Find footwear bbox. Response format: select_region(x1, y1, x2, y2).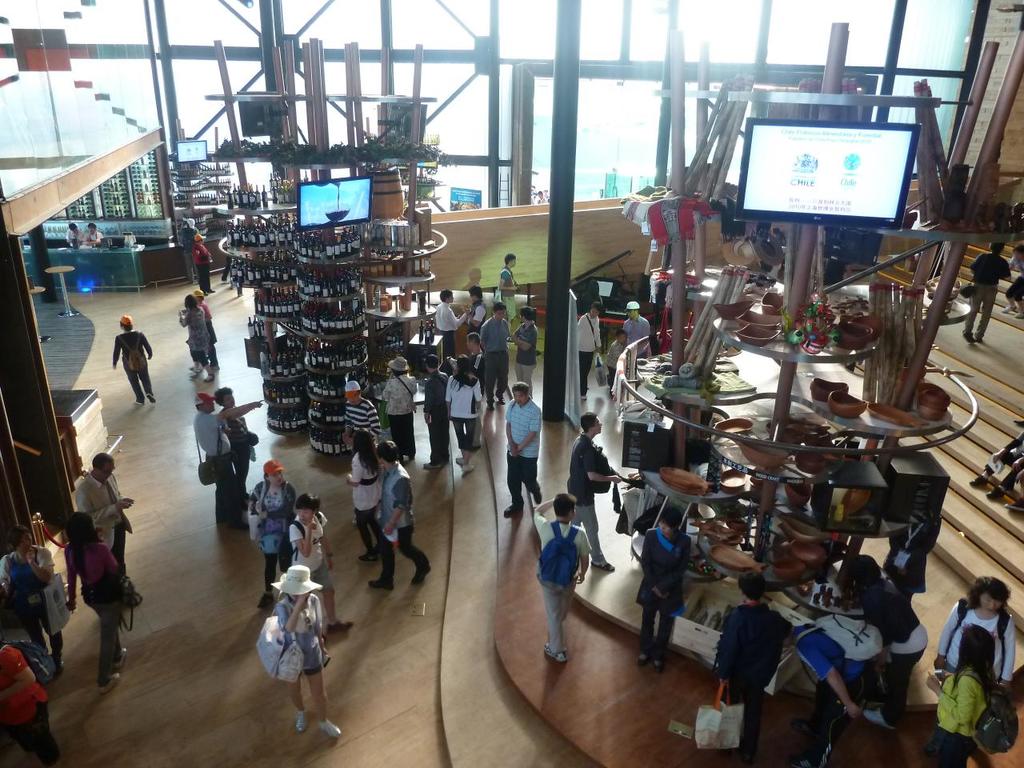
select_region(116, 646, 126, 662).
